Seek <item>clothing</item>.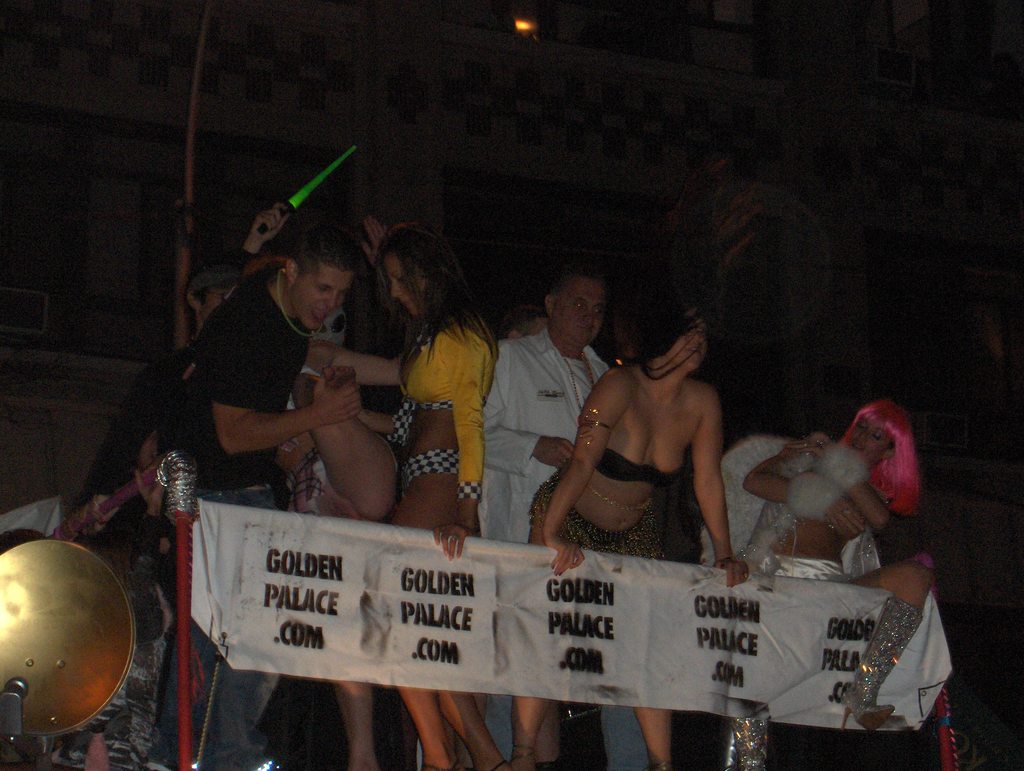
x1=167 y1=274 x2=307 y2=770.
